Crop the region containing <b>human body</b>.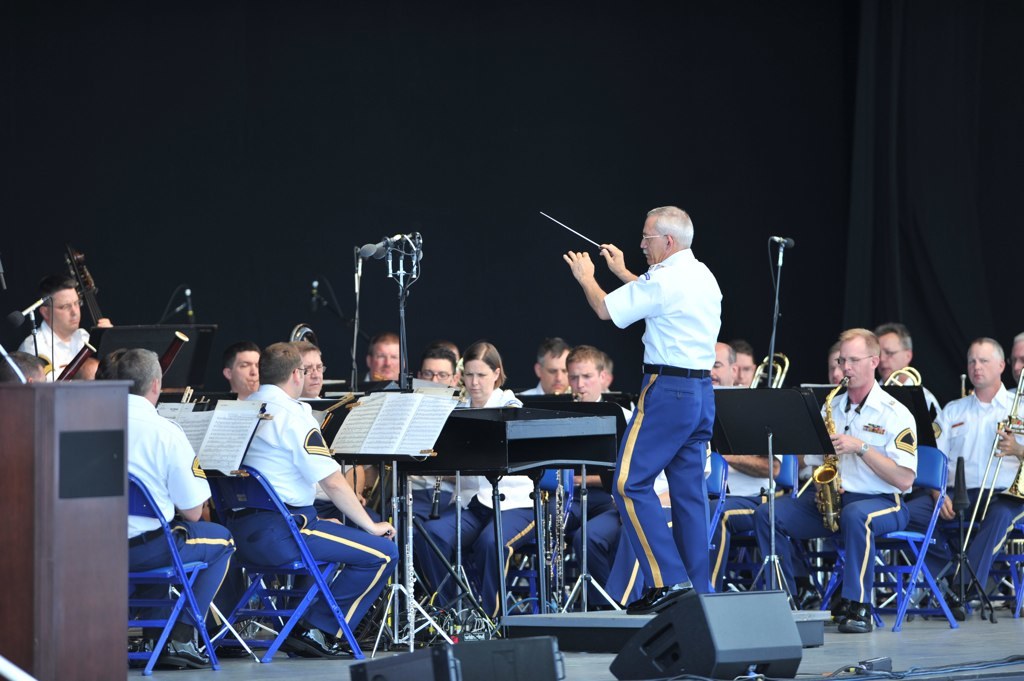
Crop region: [left=567, top=339, right=612, bottom=597].
